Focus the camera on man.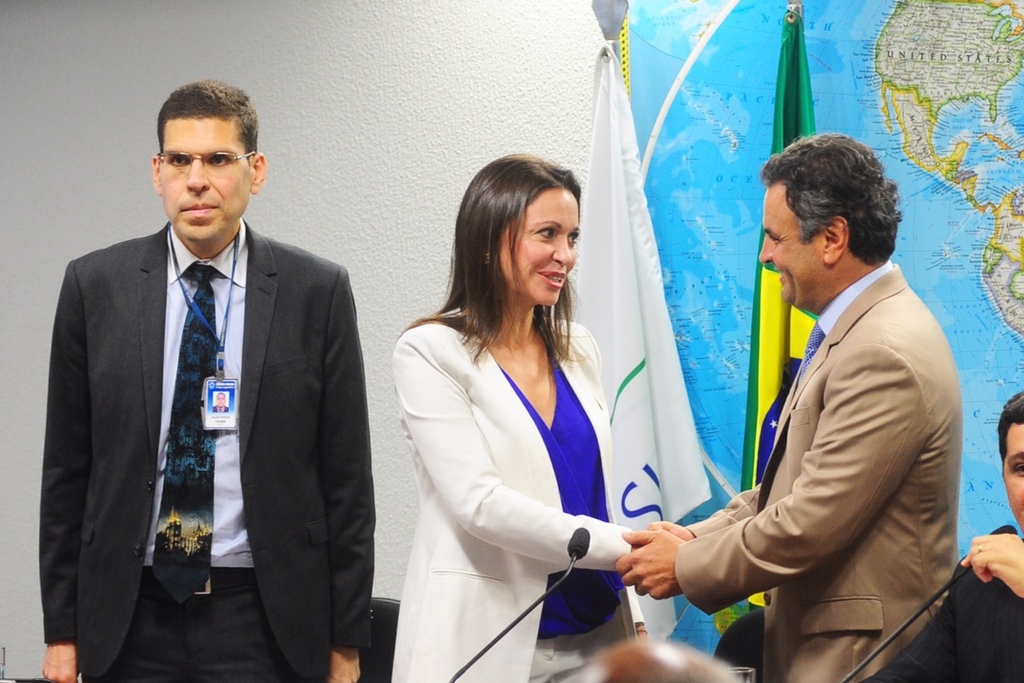
Focus region: {"x1": 879, "y1": 391, "x2": 1023, "y2": 682}.
